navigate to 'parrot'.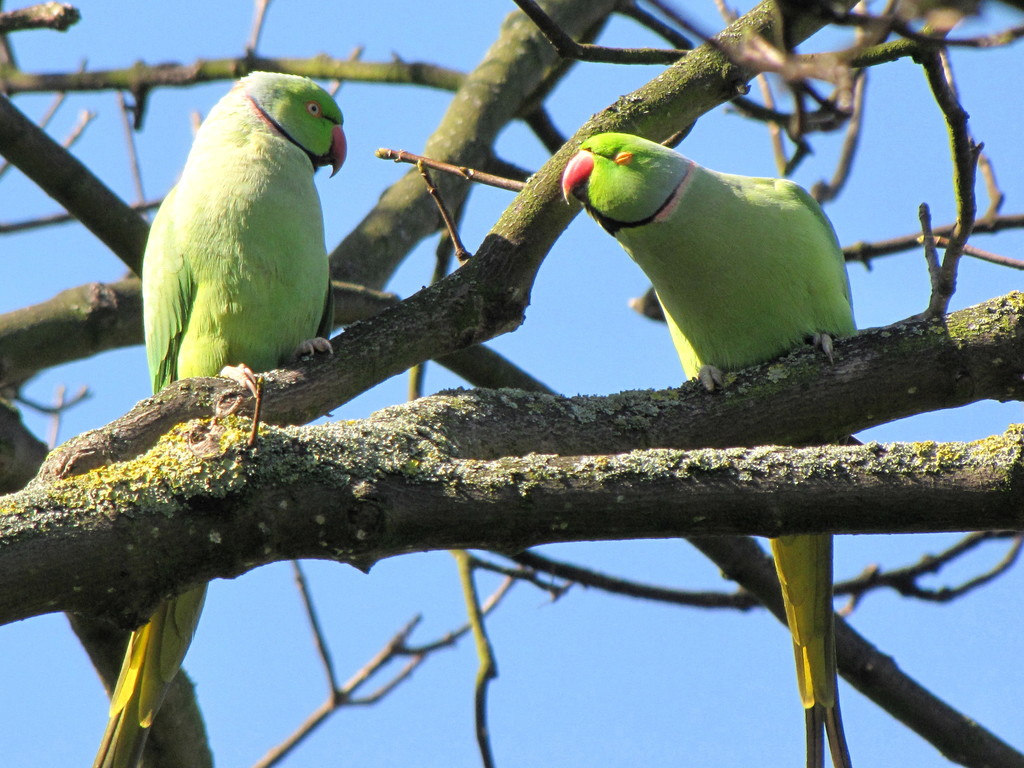
Navigation target: <region>89, 69, 348, 767</region>.
